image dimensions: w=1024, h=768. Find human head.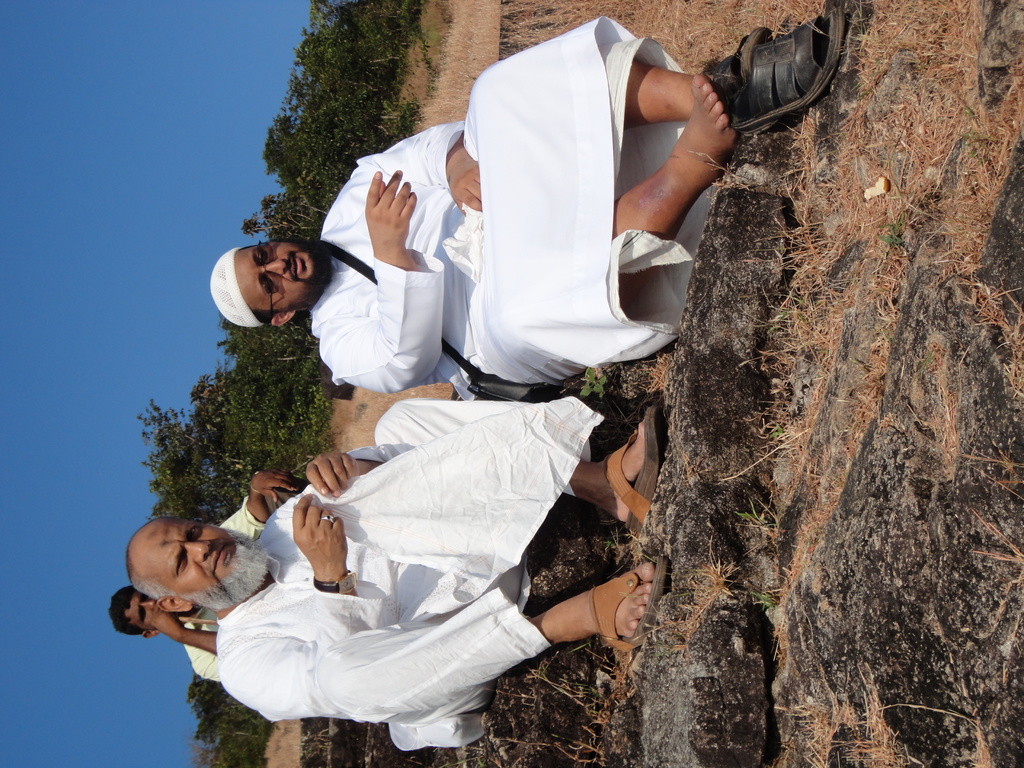
[left=212, top=231, right=338, bottom=332].
